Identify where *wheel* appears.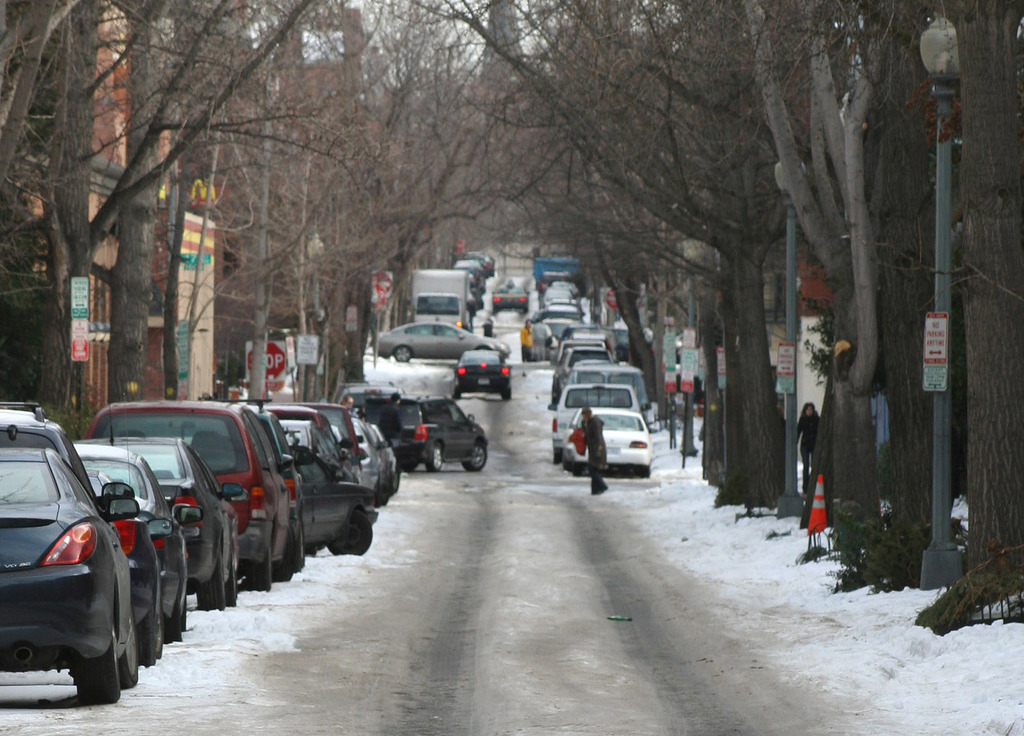
Appears at region(196, 552, 225, 611).
